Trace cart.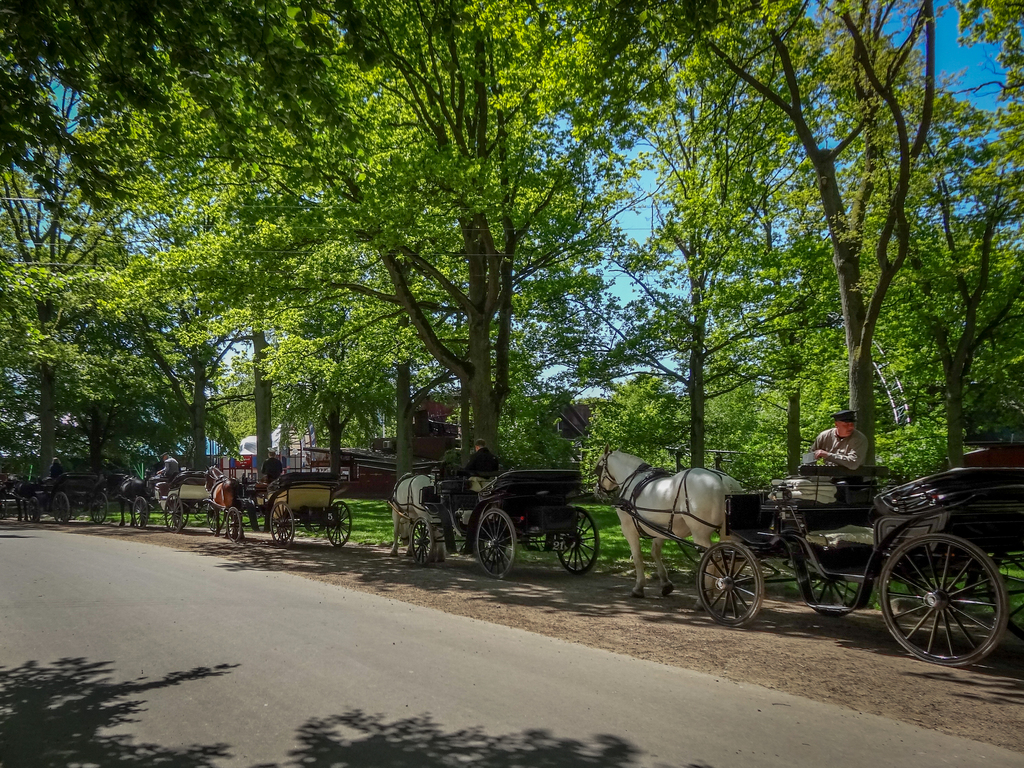
Traced to bbox(210, 474, 351, 545).
